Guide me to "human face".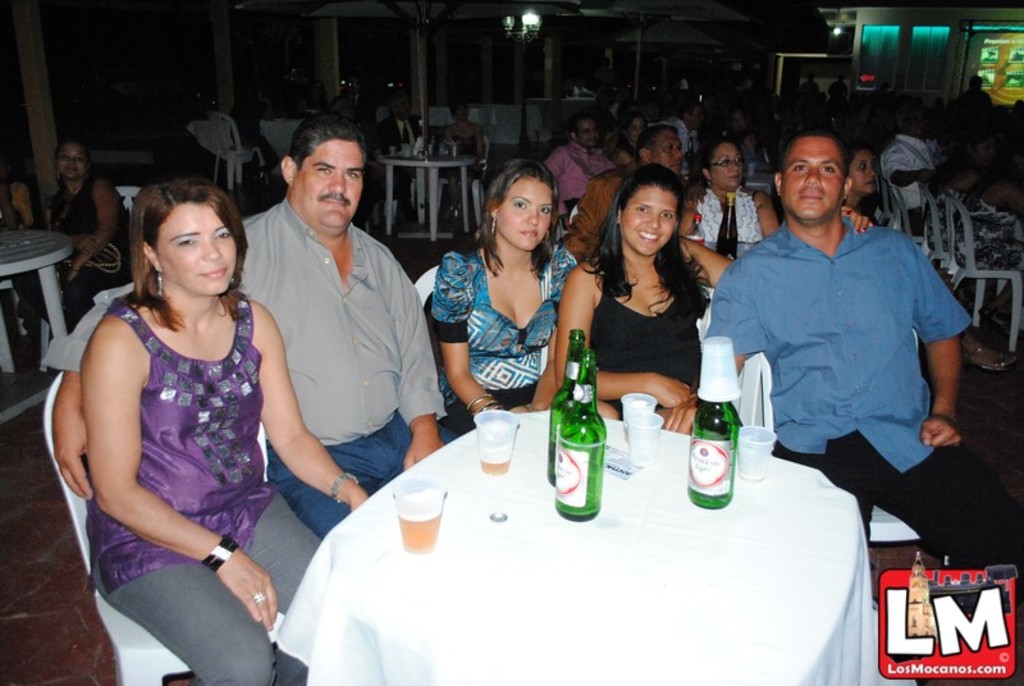
Guidance: (left=709, top=143, right=741, bottom=189).
